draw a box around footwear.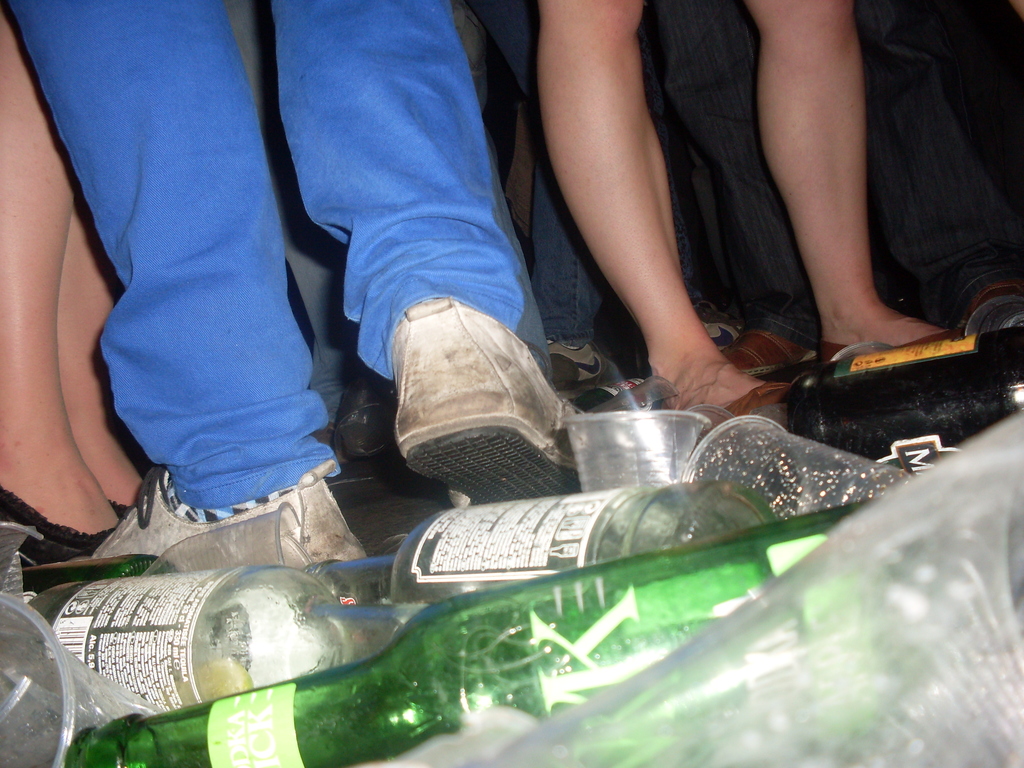
<region>721, 381, 785, 418</region>.
